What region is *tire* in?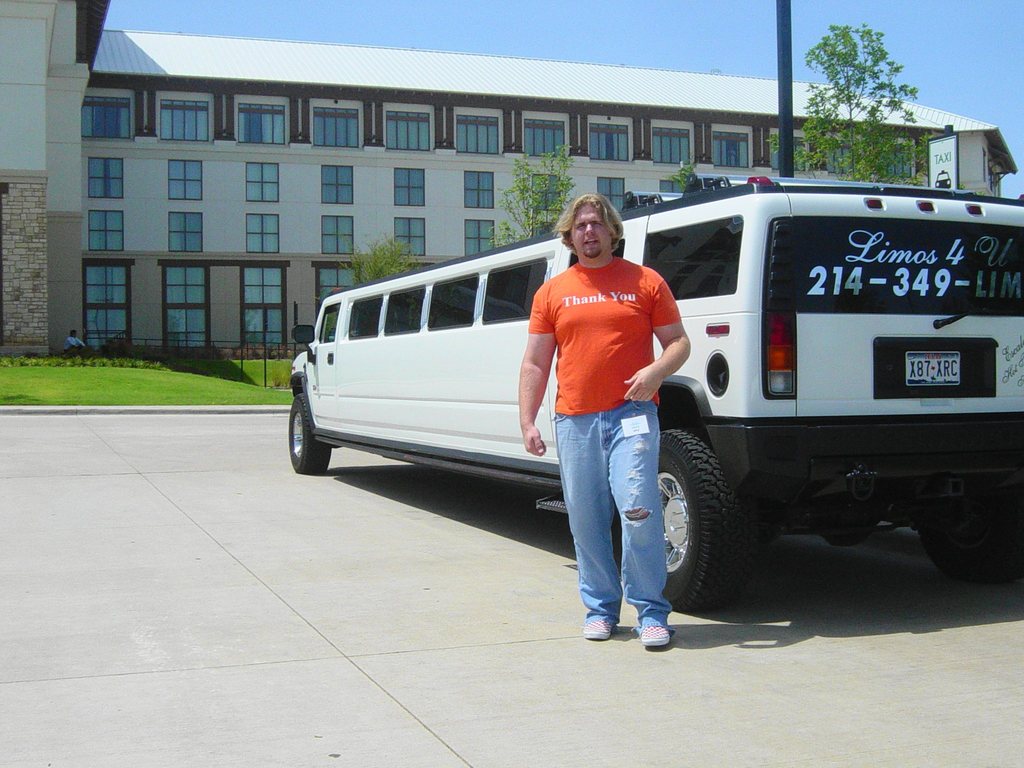
(650, 408, 779, 622).
